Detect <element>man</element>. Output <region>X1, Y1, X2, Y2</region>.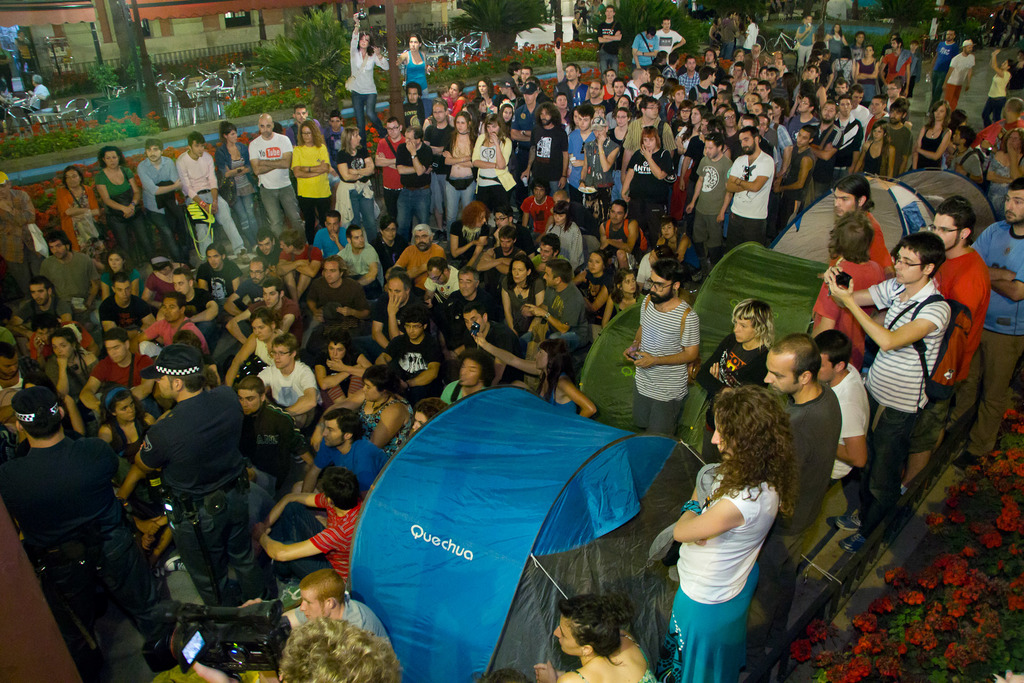
<region>242, 111, 320, 247</region>.
